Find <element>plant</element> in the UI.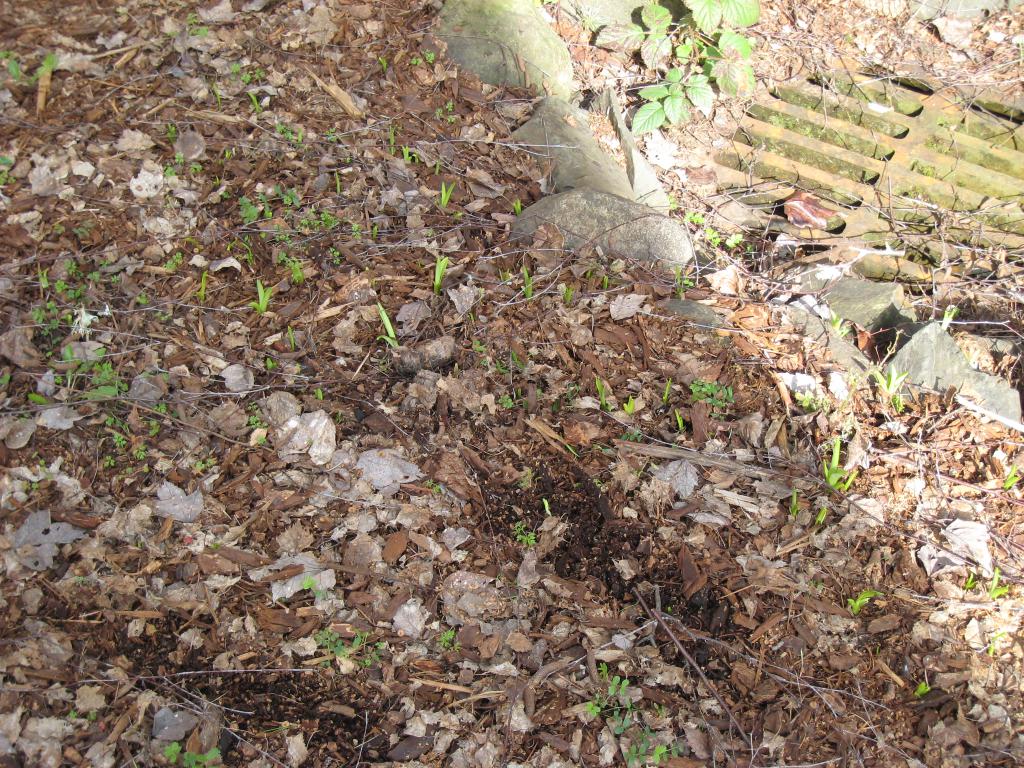
UI element at 677,412,687,433.
